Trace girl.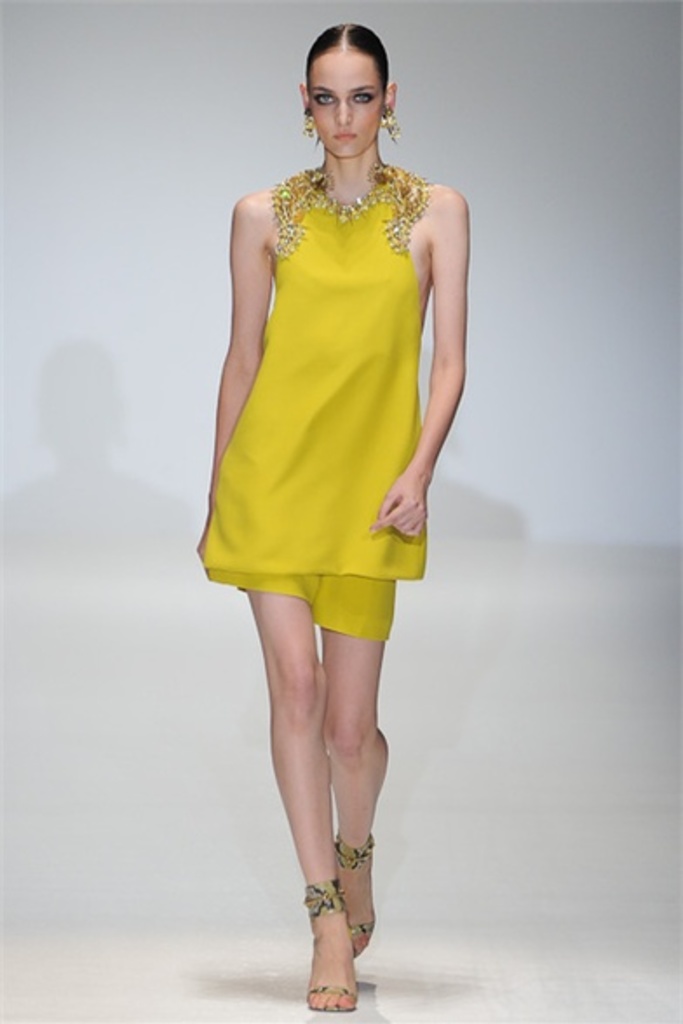
Traced to l=195, t=12, r=463, b=1008.
